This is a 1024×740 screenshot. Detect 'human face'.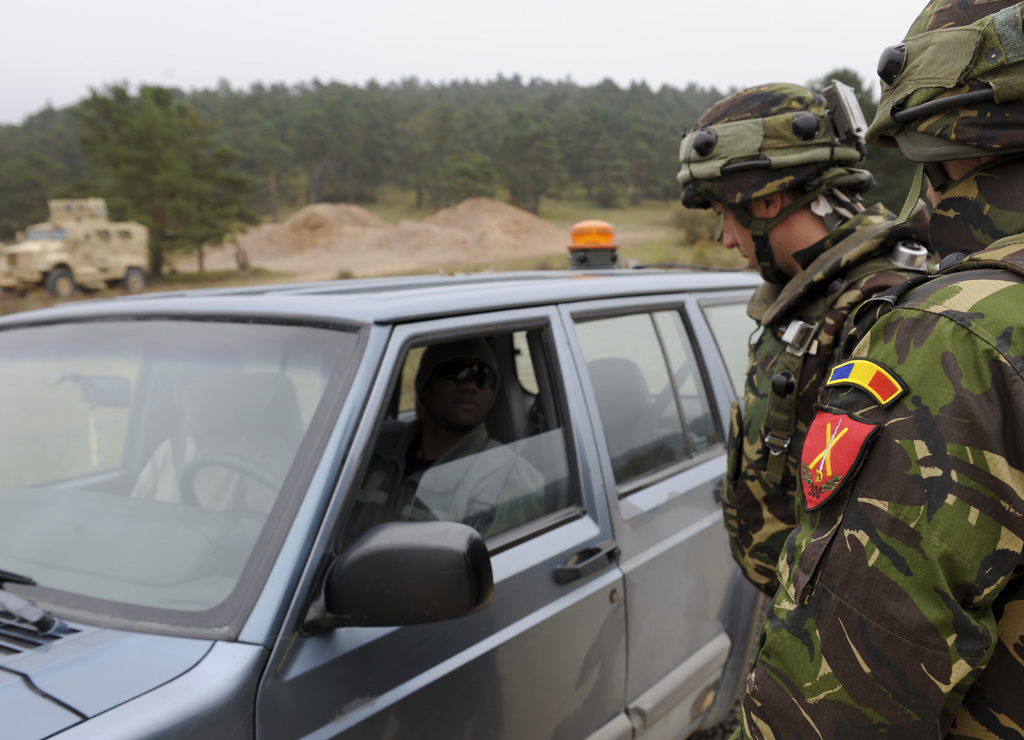
BBox(427, 336, 496, 425).
